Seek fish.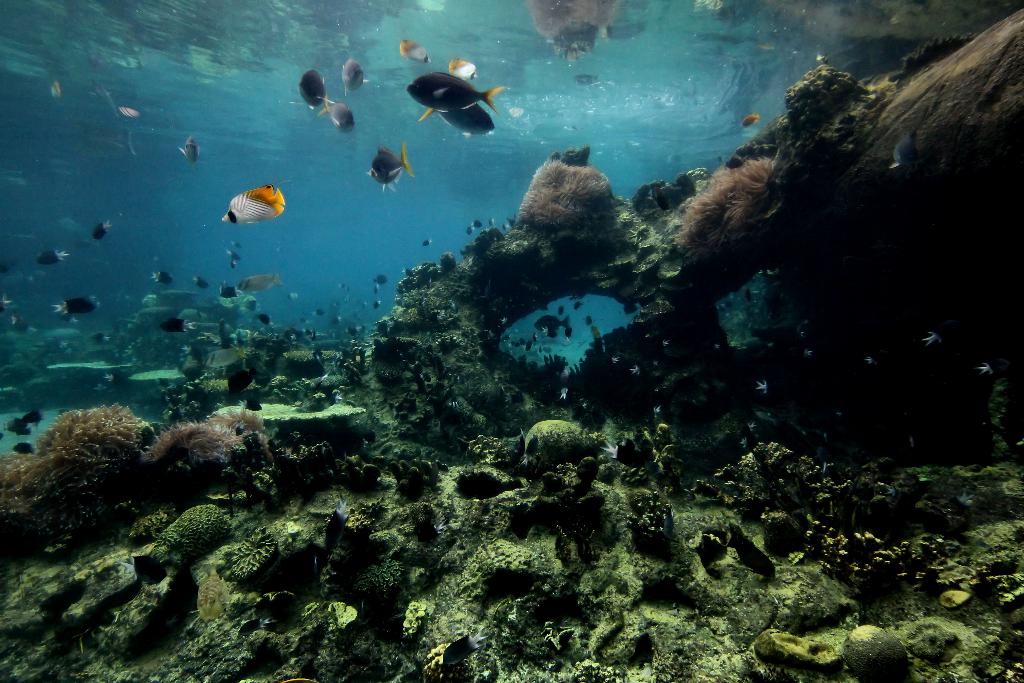
319 89 354 136.
